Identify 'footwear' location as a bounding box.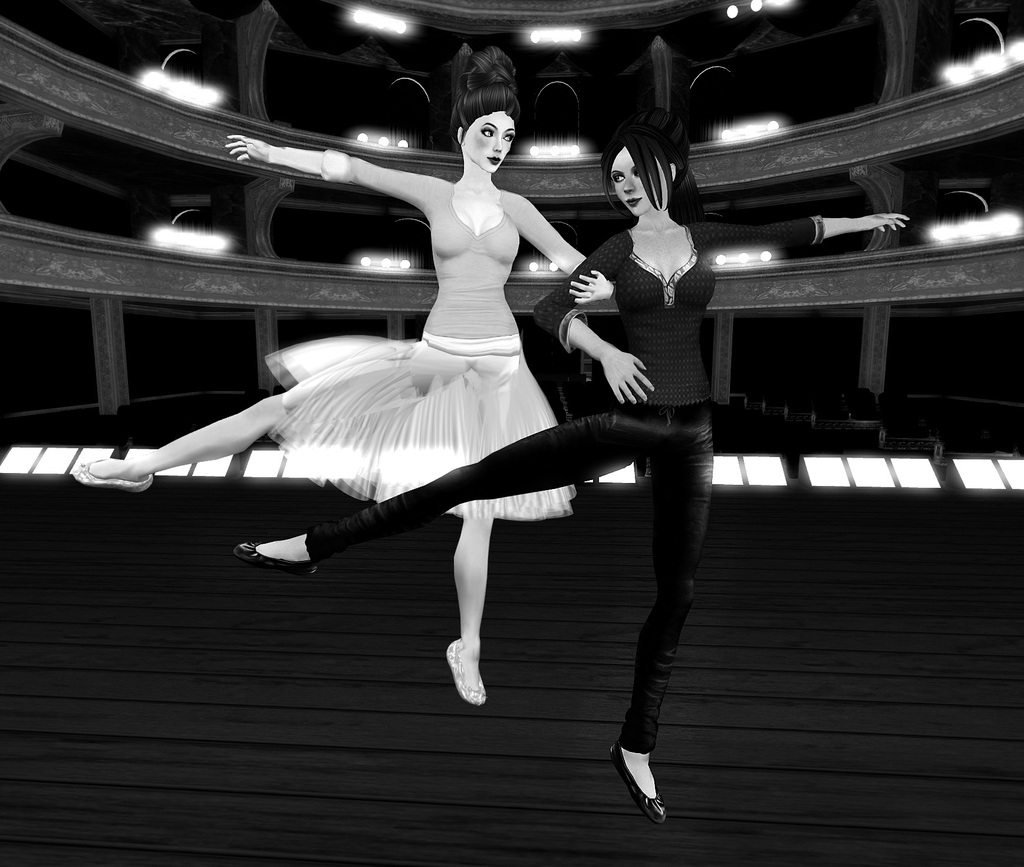
pyautogui.locateOnScreen(72, 456, 154, 499).
